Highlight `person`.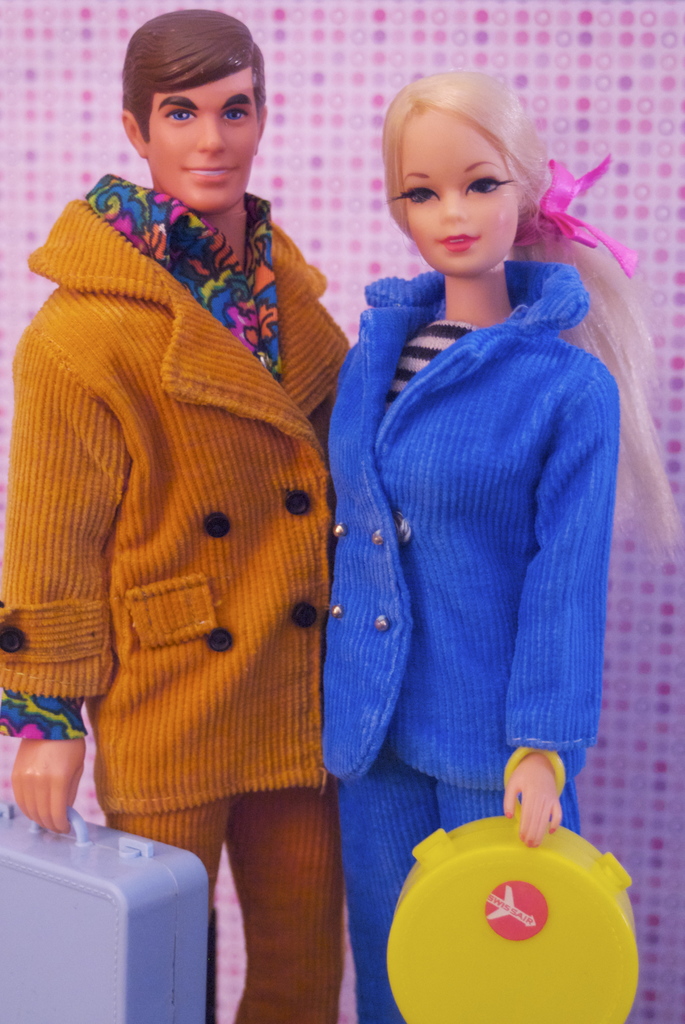
Highlighted region: (x1=0, y1=13, x2=348, y2=1018).
